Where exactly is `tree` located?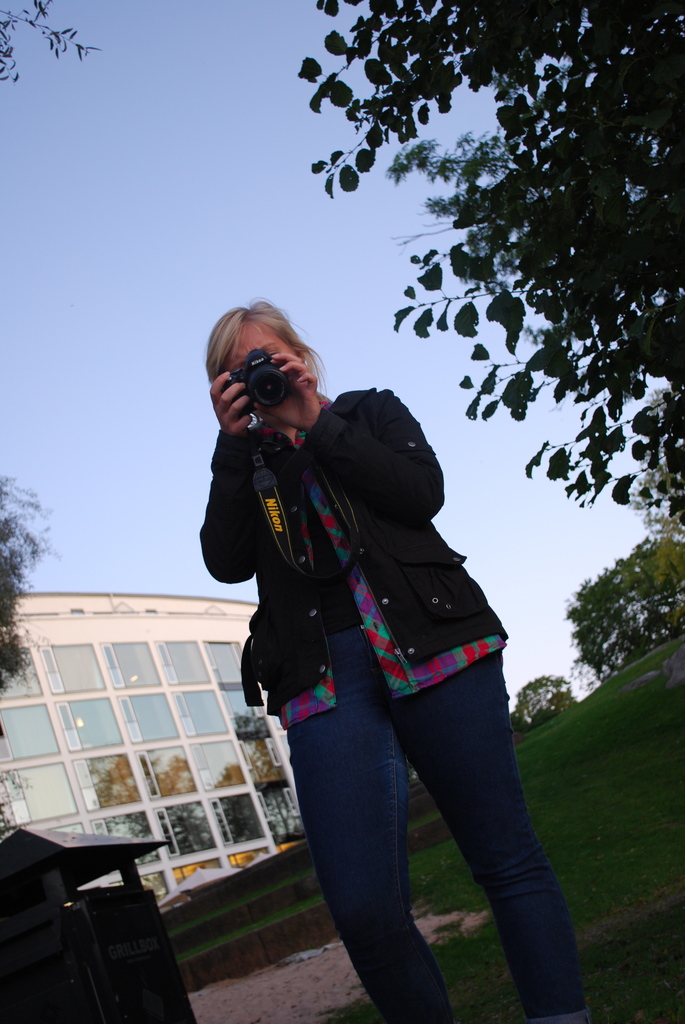
Its bounding box is detection(296, 0, 684, 525).
